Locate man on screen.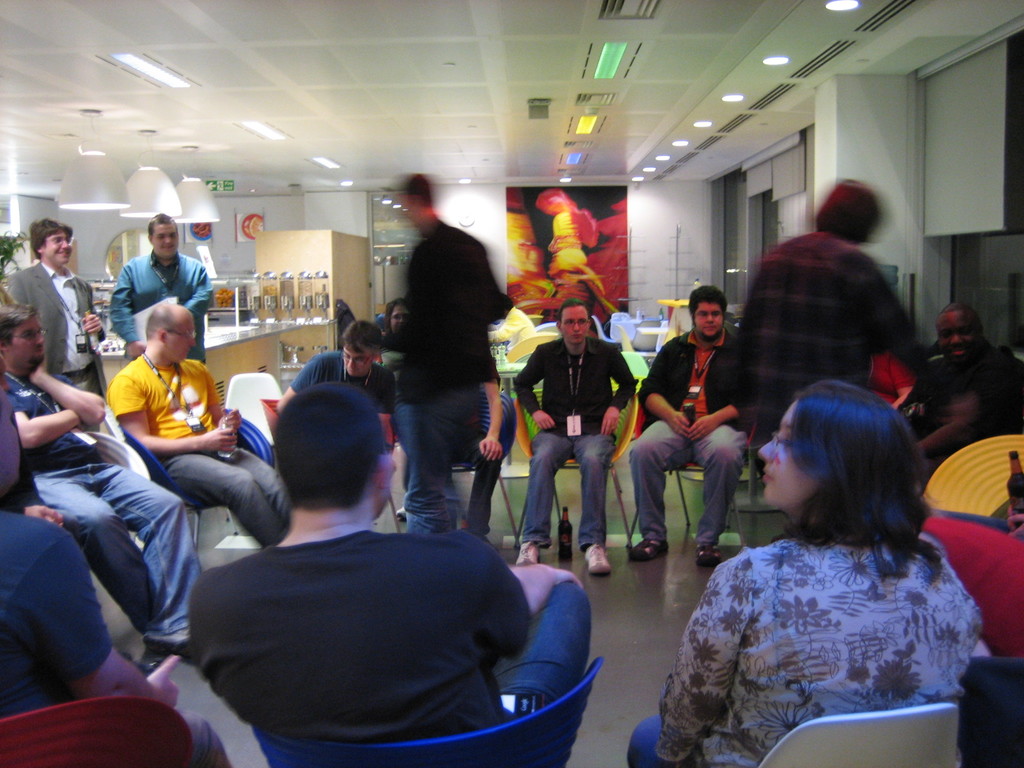
On screen at detection(276, 316, 394, 522).
